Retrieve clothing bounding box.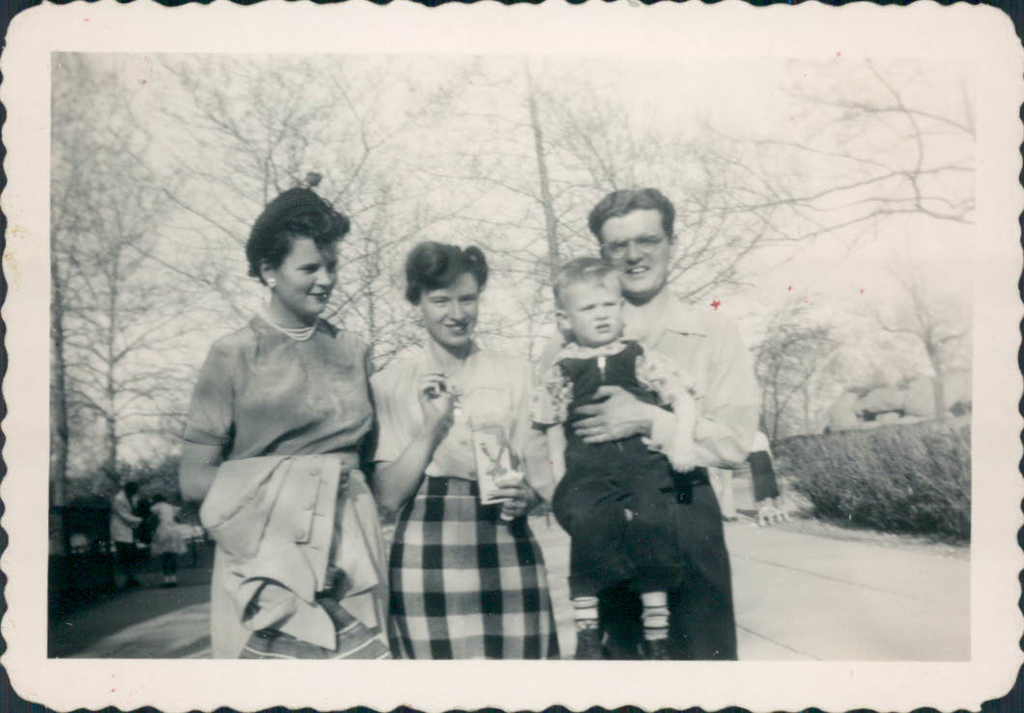
Bounding box: <region>184, 307, 391, 662</region>.
